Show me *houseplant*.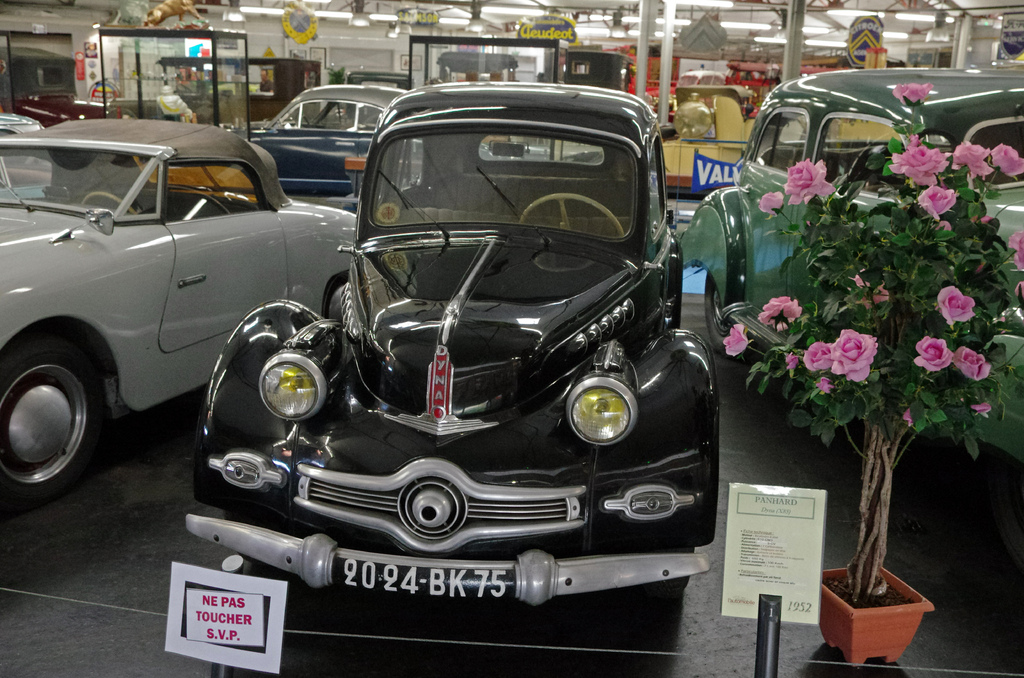
*houseplant* is here: <region>719, 79, 1023, 668</region>.
